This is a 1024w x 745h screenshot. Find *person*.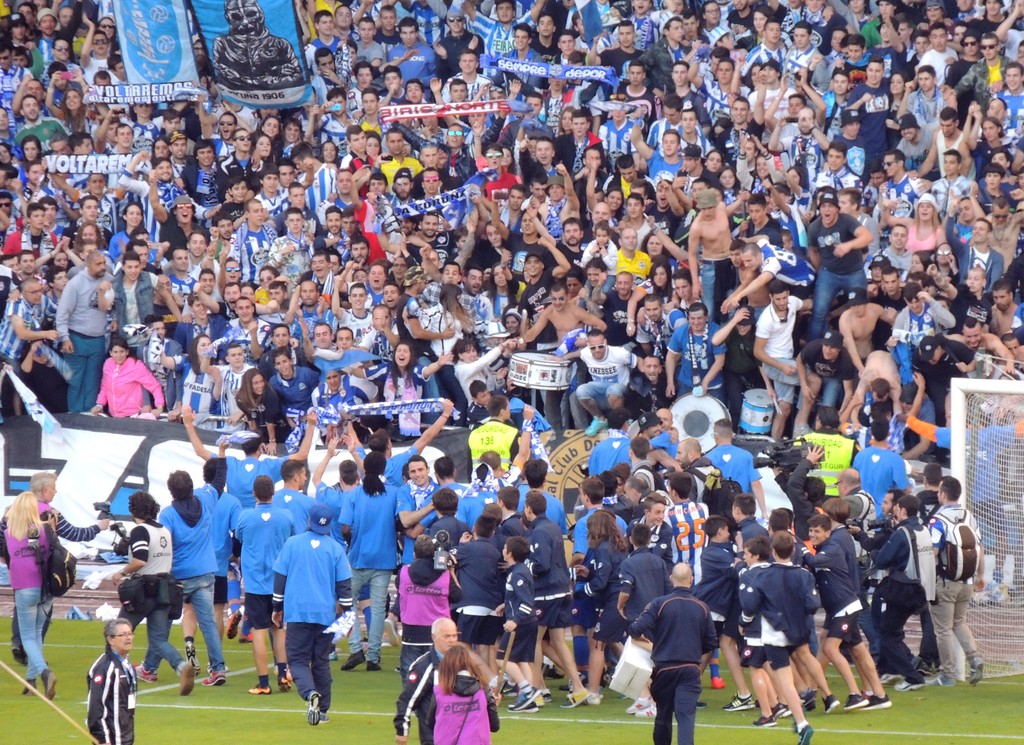
Bounding box: Rect(0, 465, 116, 662).
